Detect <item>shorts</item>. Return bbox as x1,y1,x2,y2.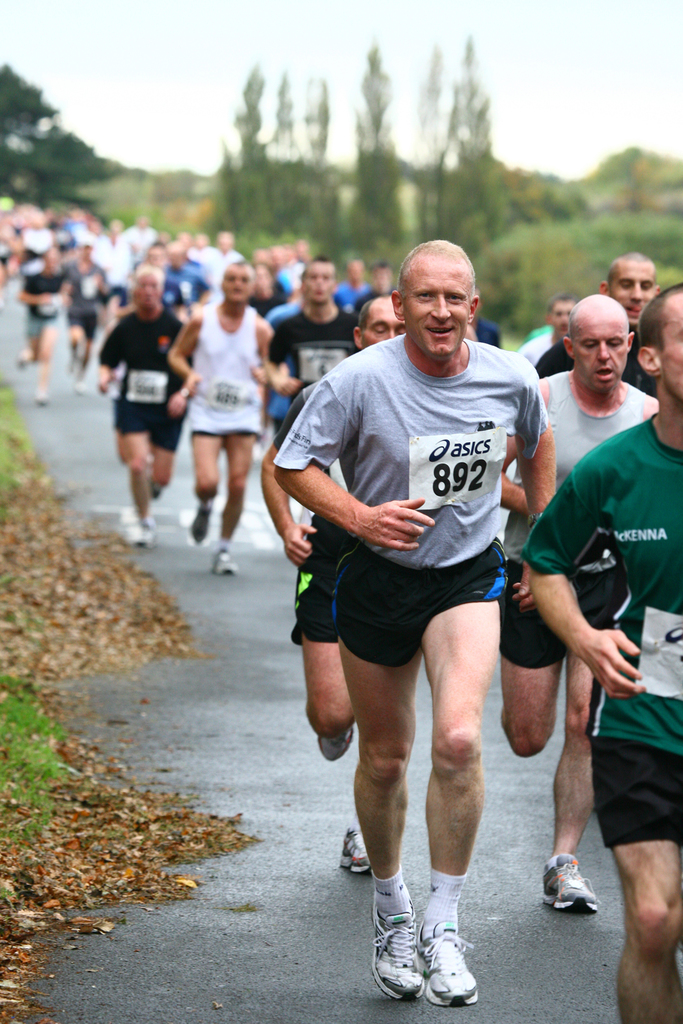
288,554,332,644.
